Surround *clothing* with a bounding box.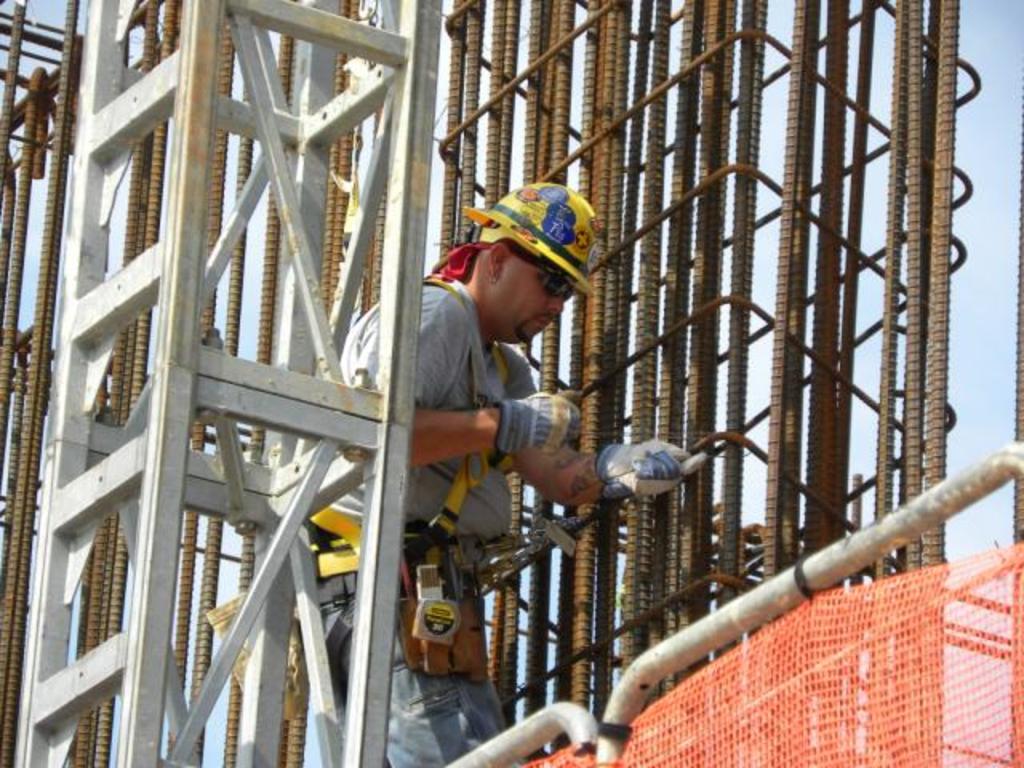
BBox(307, 277, 538, 766).
